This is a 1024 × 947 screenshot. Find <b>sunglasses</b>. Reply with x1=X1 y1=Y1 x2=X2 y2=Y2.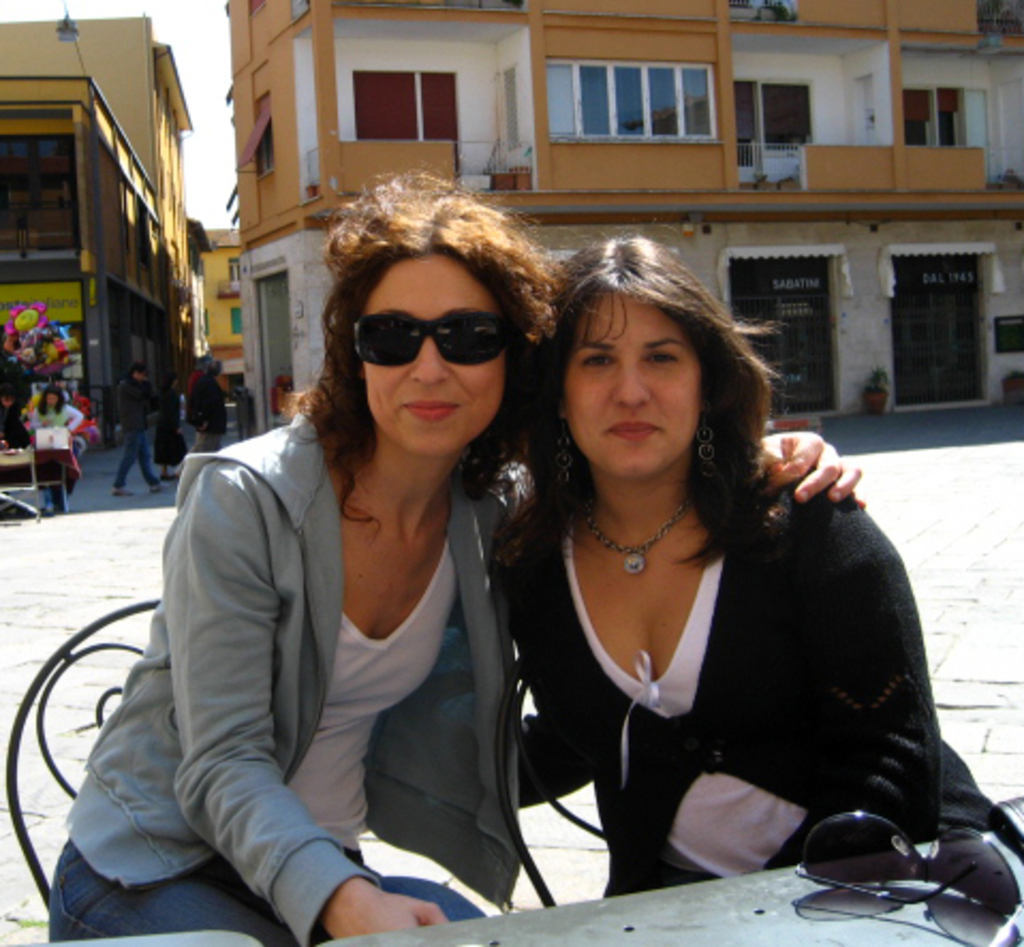
x1=353 y1=312 x2=509 y2=370.
